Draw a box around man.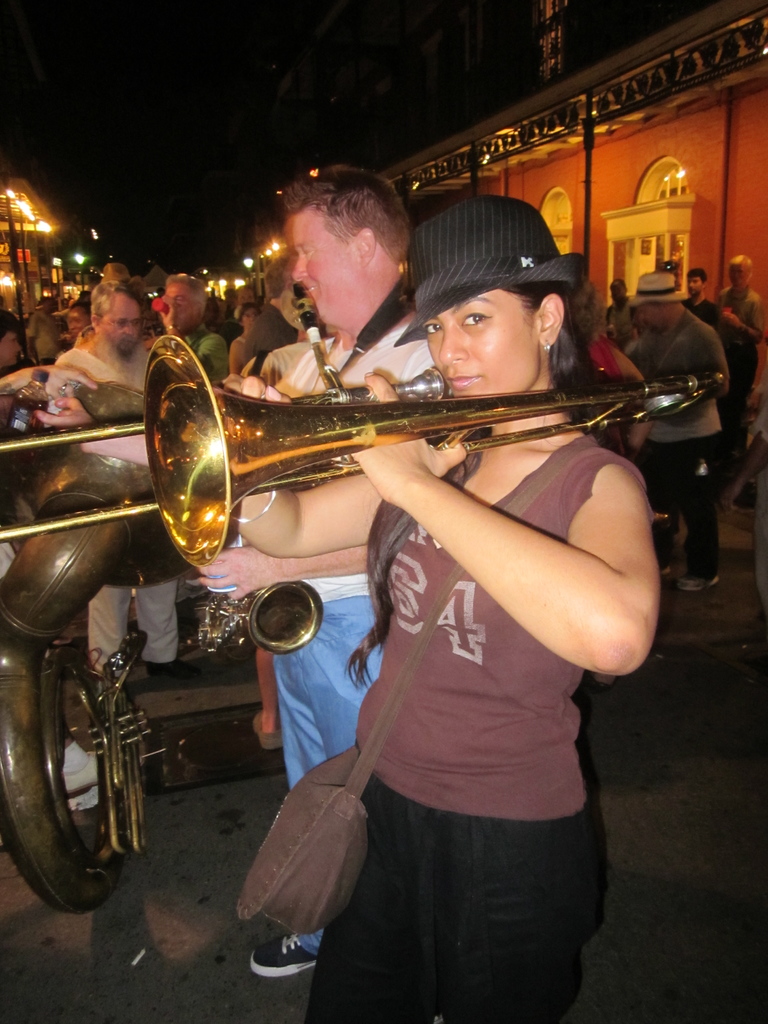
{"x1": 594, "y1": 275, "x2": 639, "y2": 352}.
